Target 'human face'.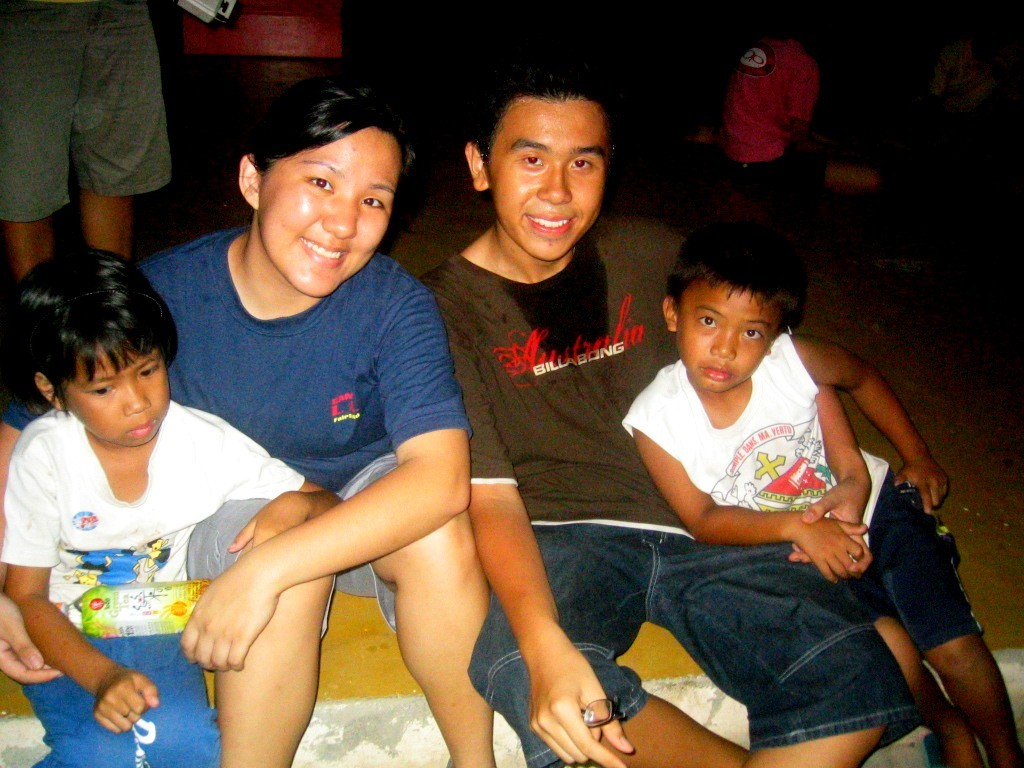
Target region: (67,344,171,448).
